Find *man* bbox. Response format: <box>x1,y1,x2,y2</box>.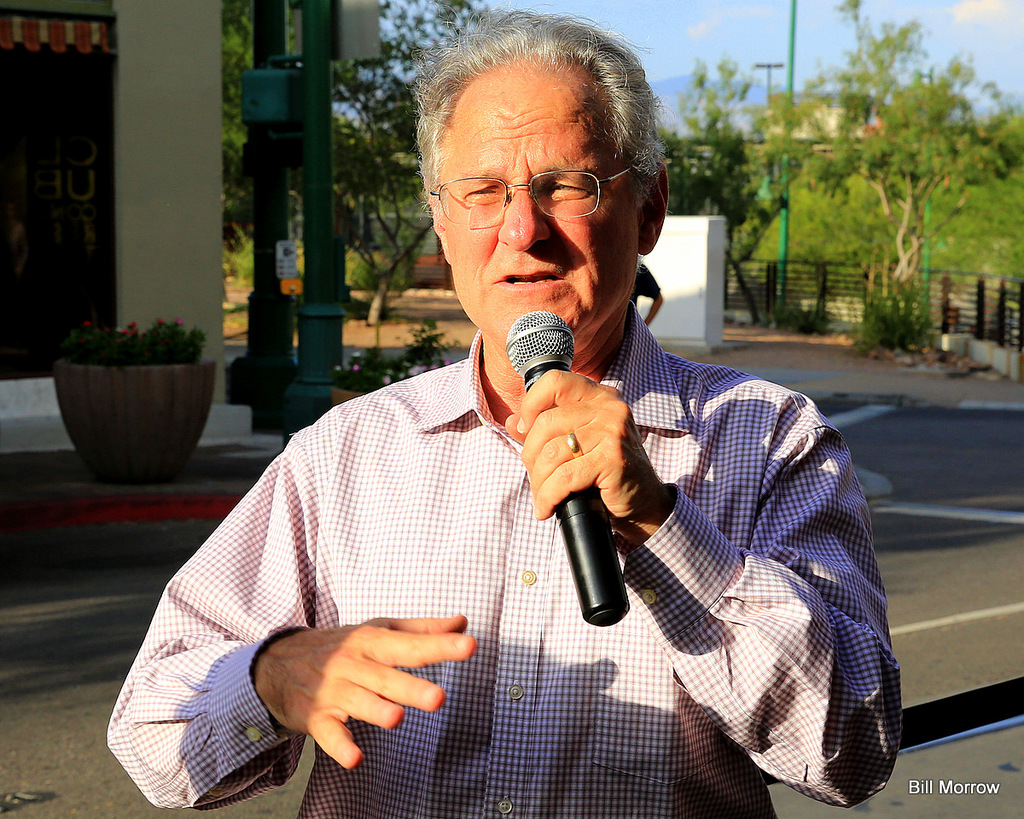
<box>109,11,923,818</box>.
